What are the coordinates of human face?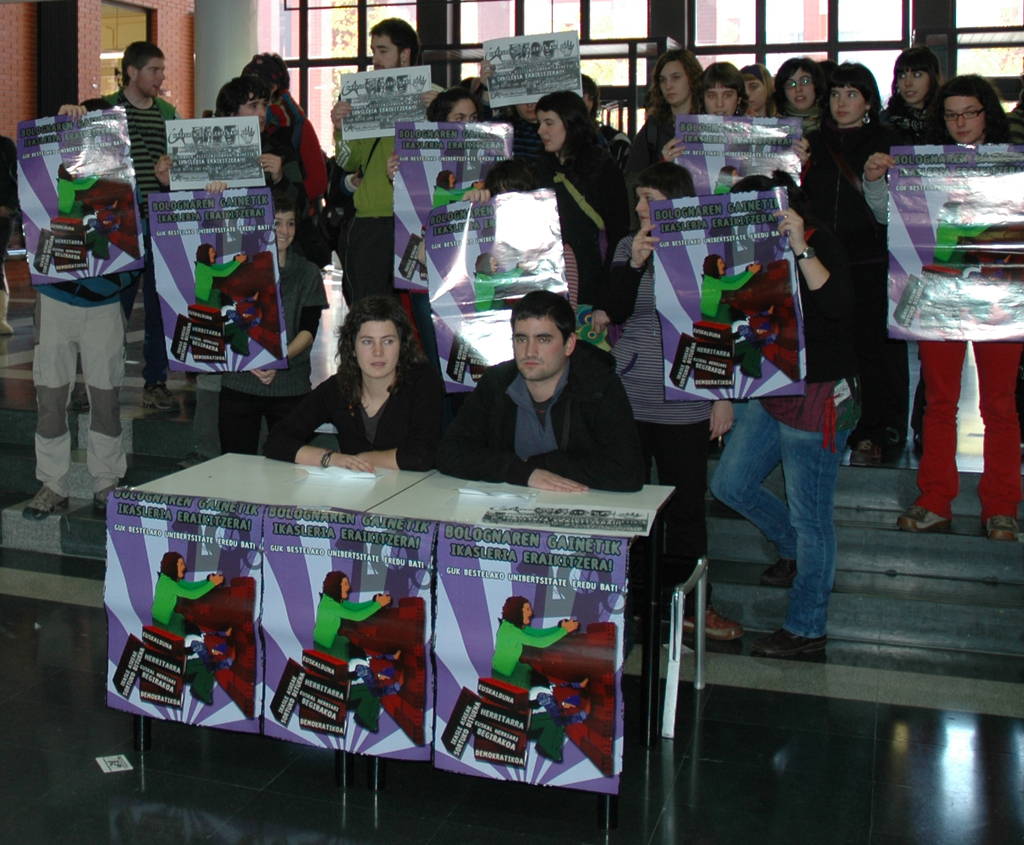
[704, 84, 737, 118].
